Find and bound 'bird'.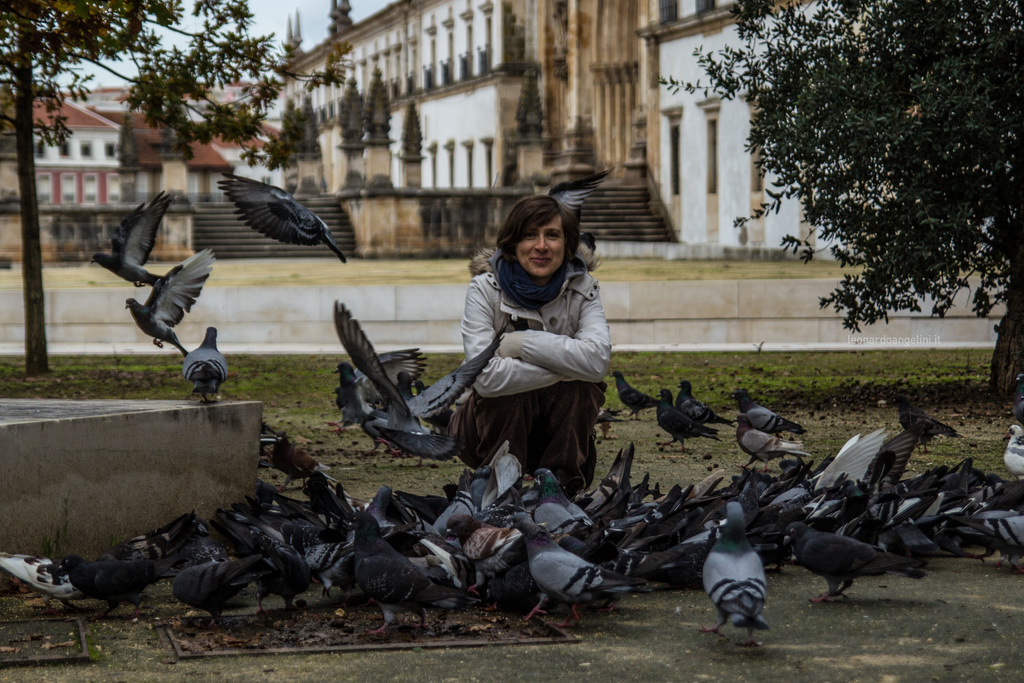
Bound: 333,298,506,466.
